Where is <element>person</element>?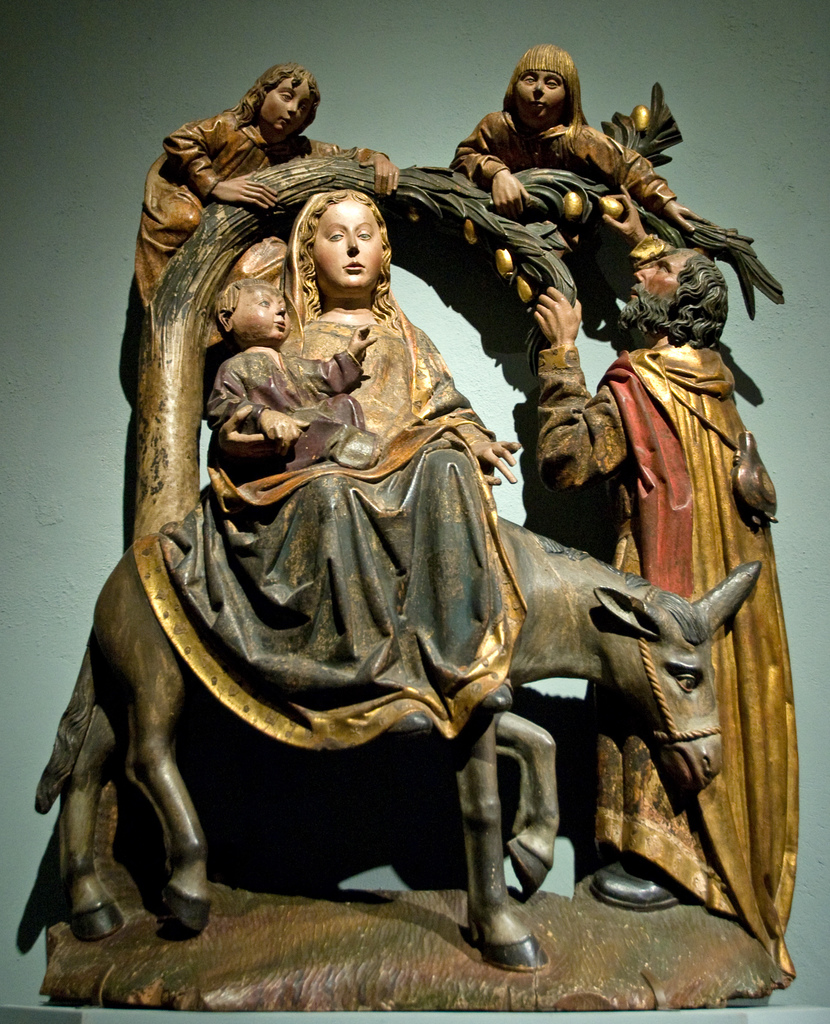
x1=125, y1=55, x2=408, y2=317.
